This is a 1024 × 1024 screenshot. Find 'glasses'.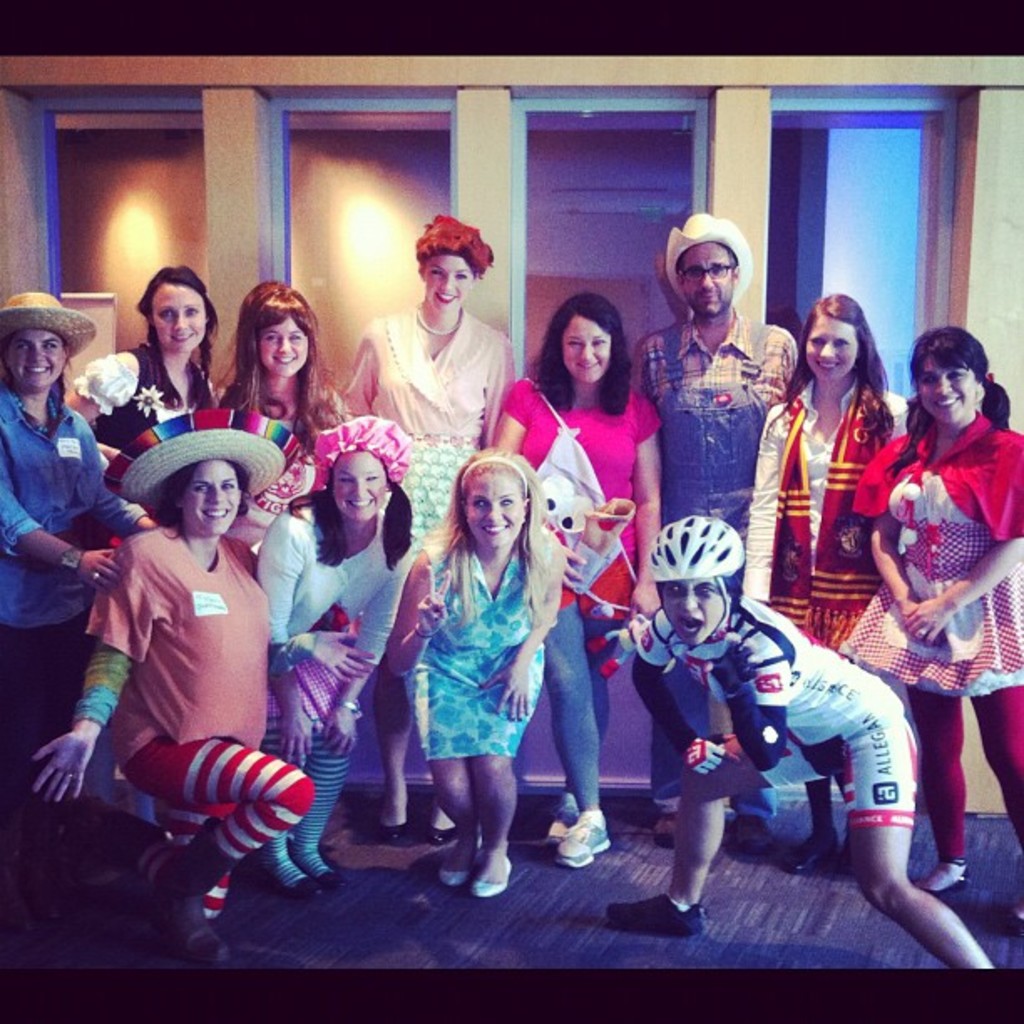
Bounding box: {"left": 679, "top": 263, "right": 738, "bottom": 291}.
